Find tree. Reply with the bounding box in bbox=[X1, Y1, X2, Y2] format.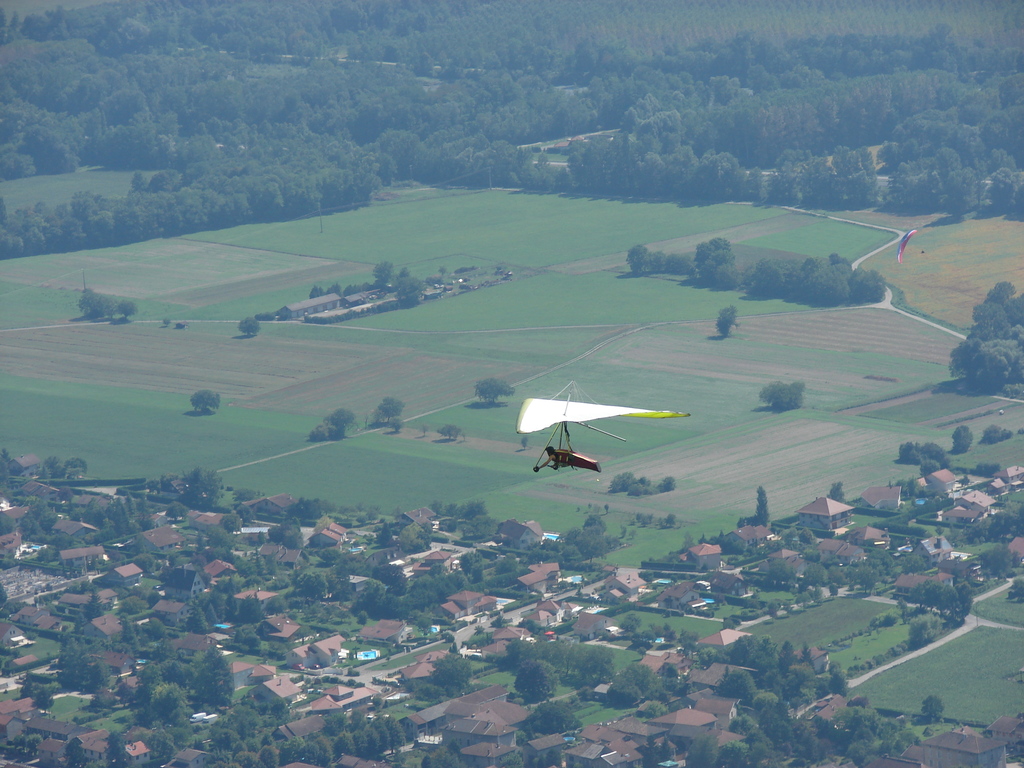
bbox=[979, 422, 1012, 444].
